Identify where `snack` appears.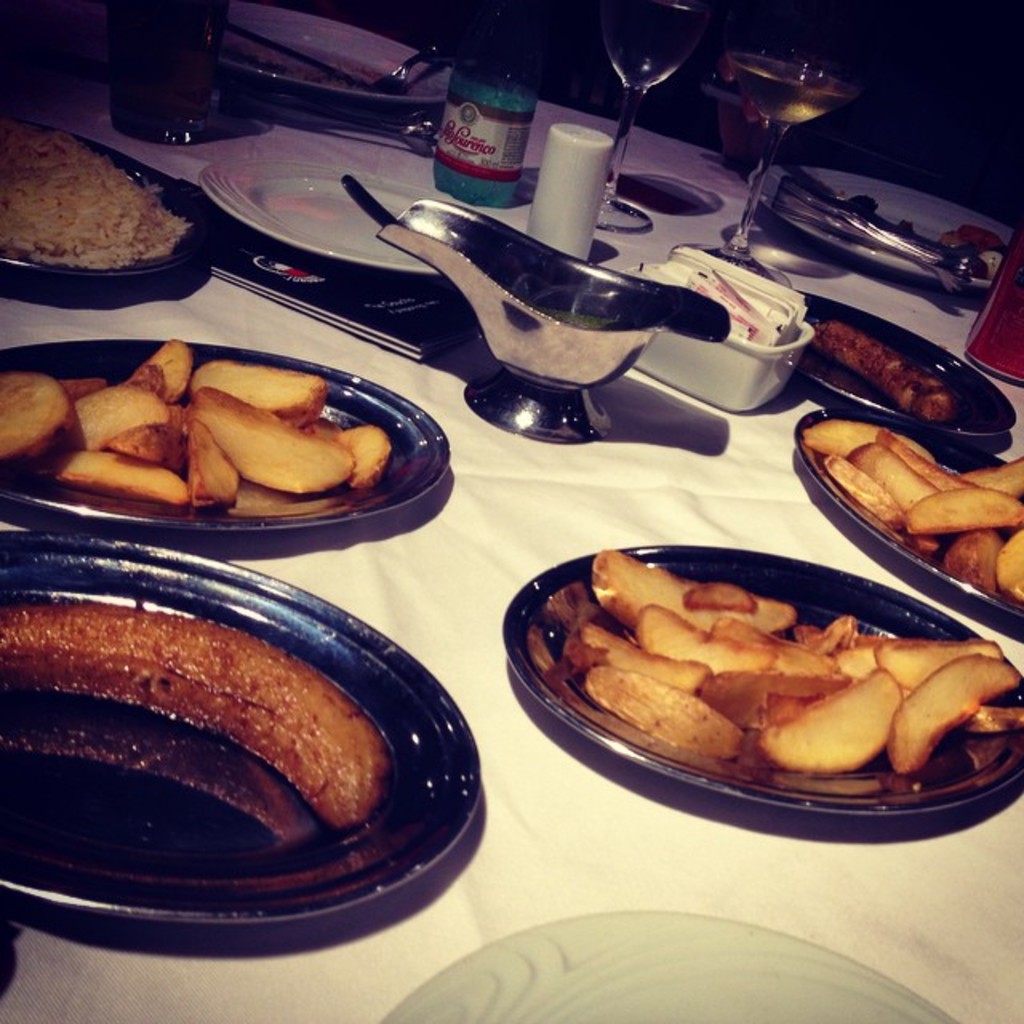
Appears at 0:598:382:824.
